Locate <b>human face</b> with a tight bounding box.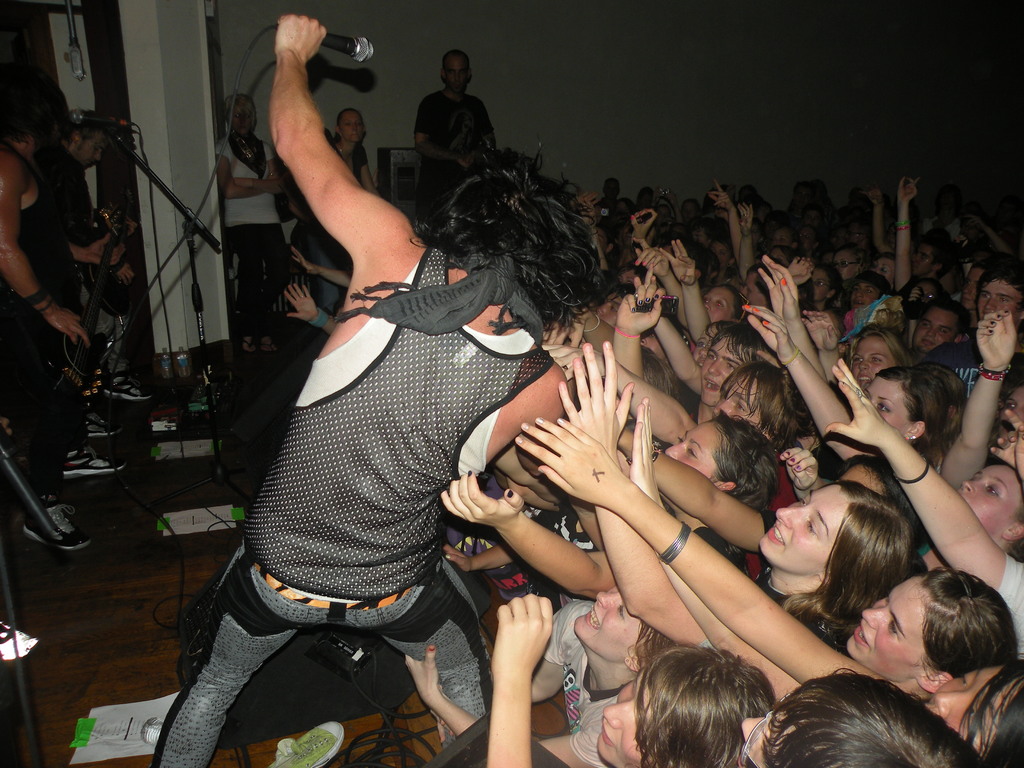
crop(958, 462, 1021, 538).
